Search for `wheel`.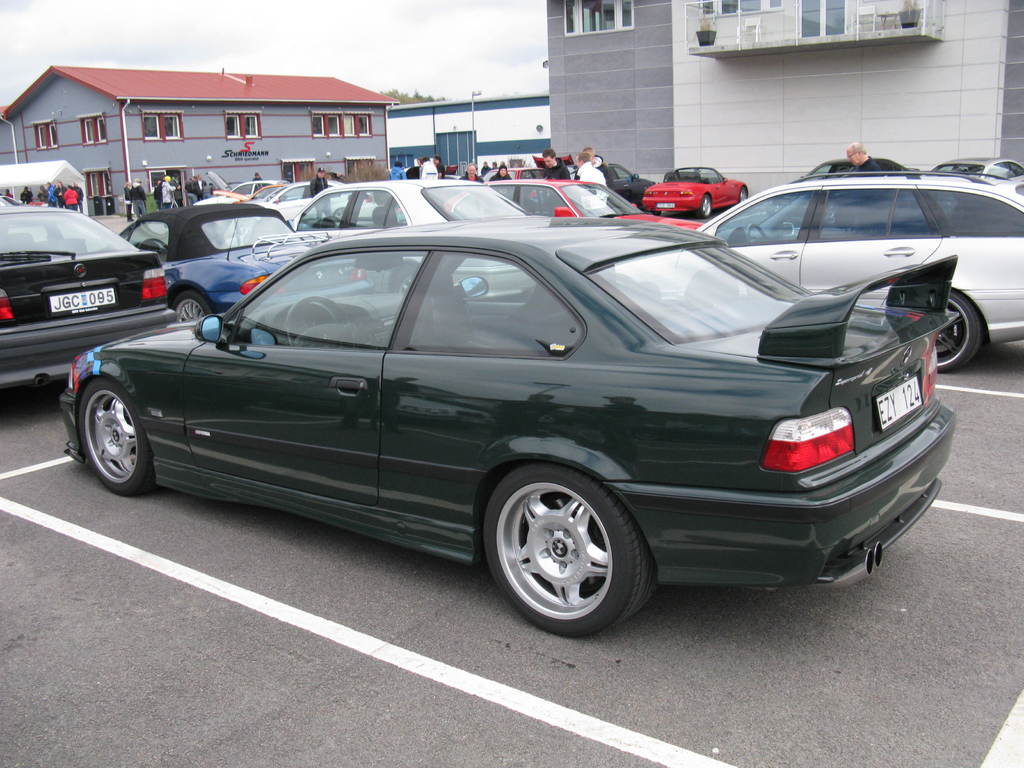
Found at BBox(333, 205, 344, 223).
